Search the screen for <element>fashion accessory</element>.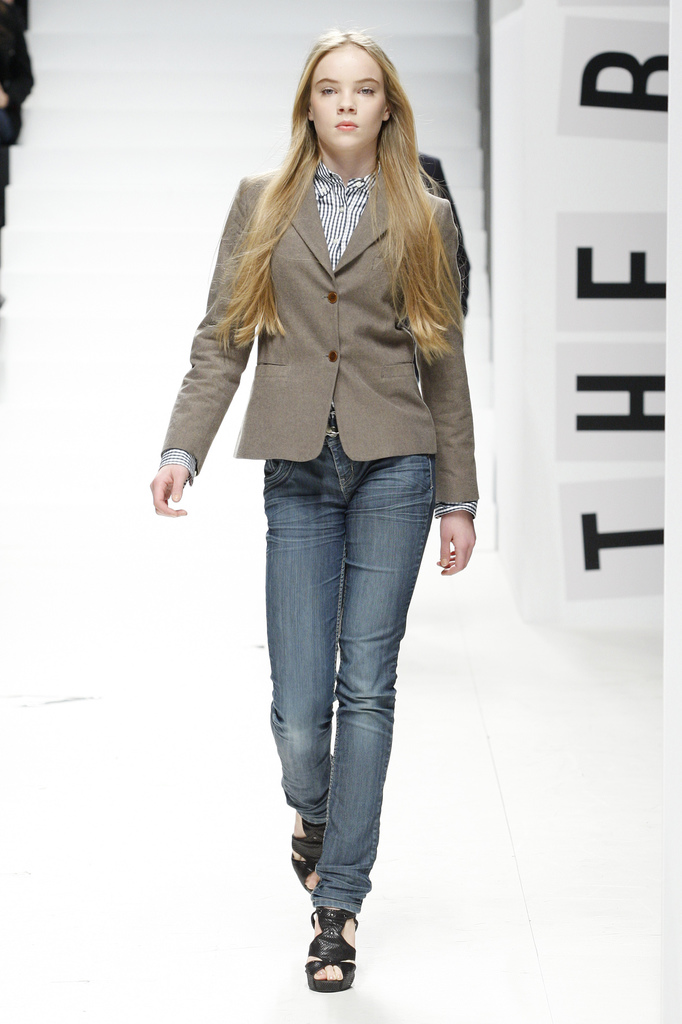
Found at detection(324, 411, 338, 439).
